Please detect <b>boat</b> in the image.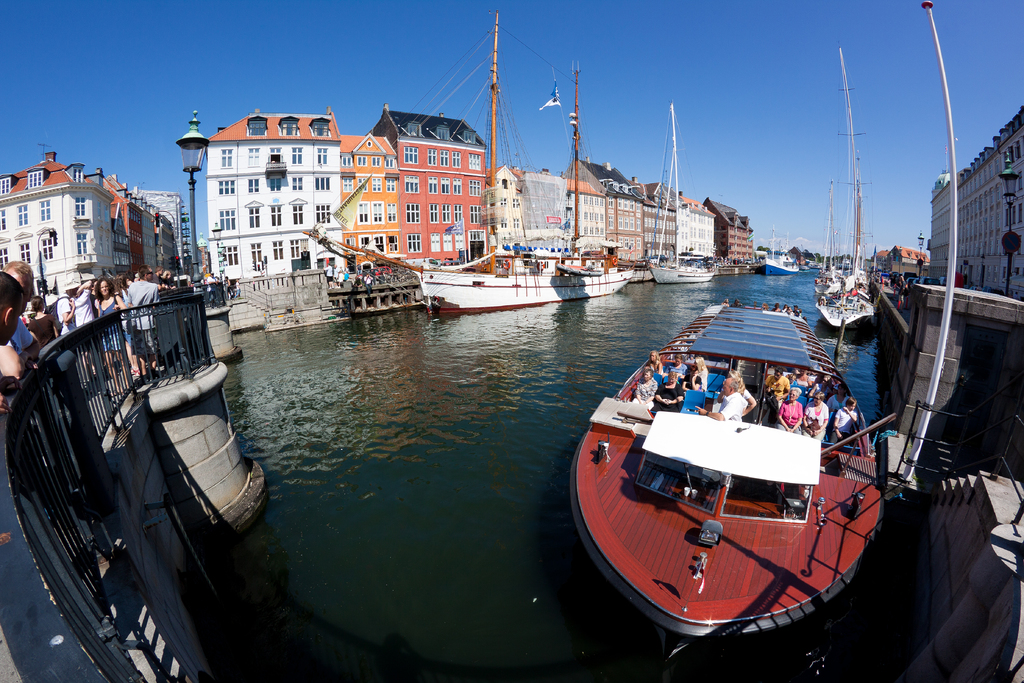
BBox(304, 14, 632, 306).
